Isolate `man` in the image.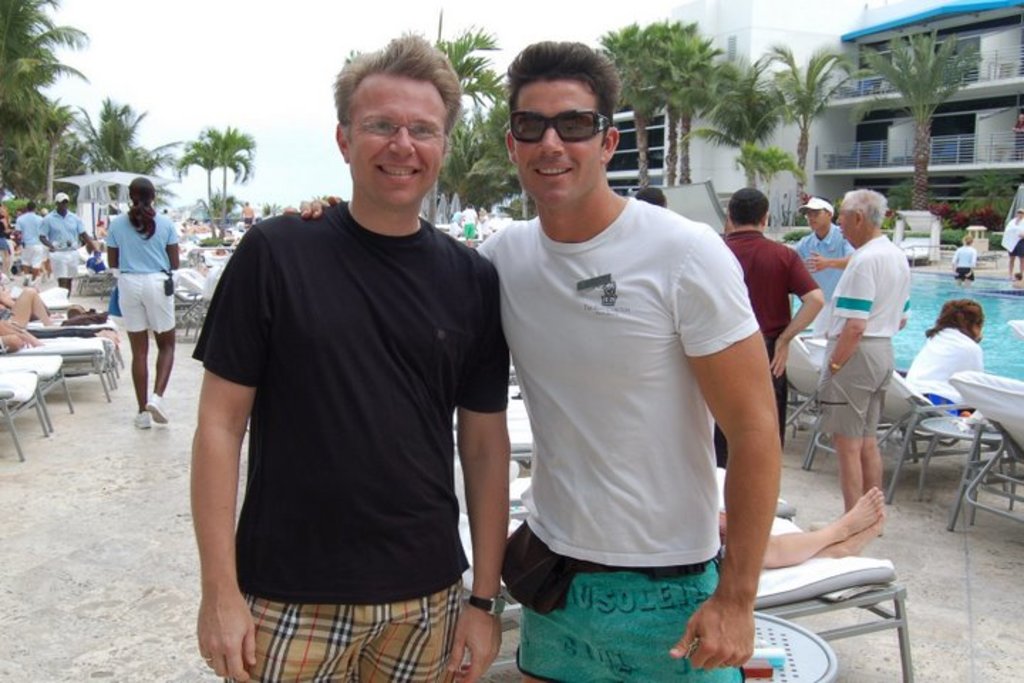
Isolated region: l=240, t=198, r=255, b=228.
